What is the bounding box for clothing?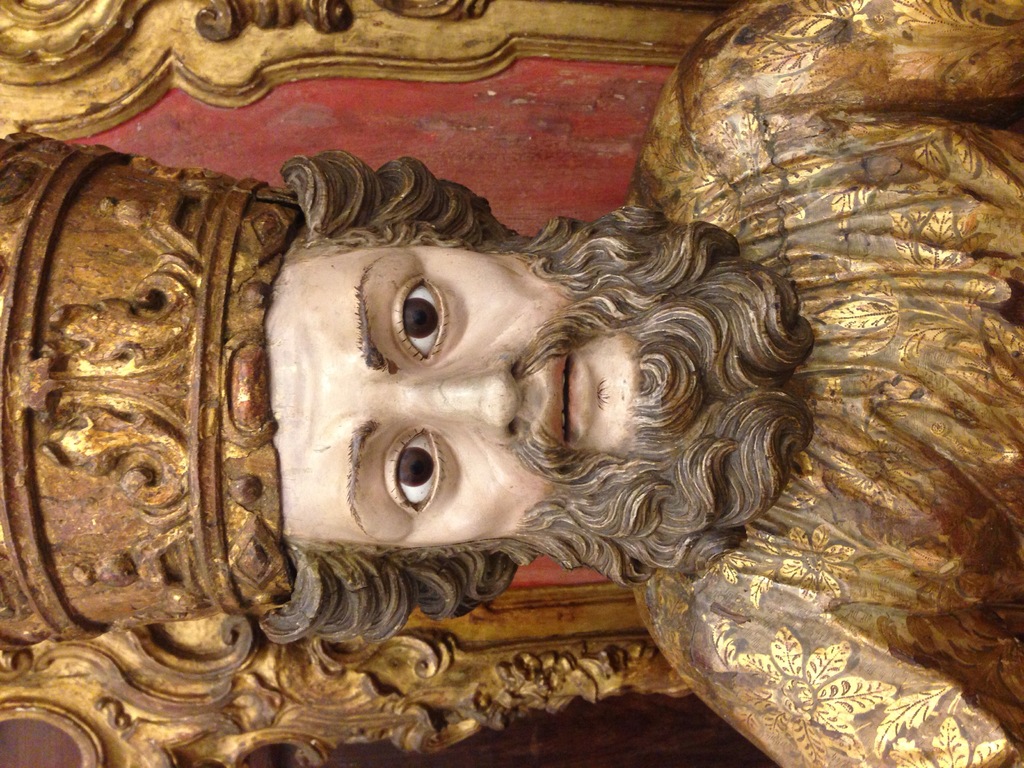
{"left": 621, "top": 0, "right": 1023, "bottom": 767}.
